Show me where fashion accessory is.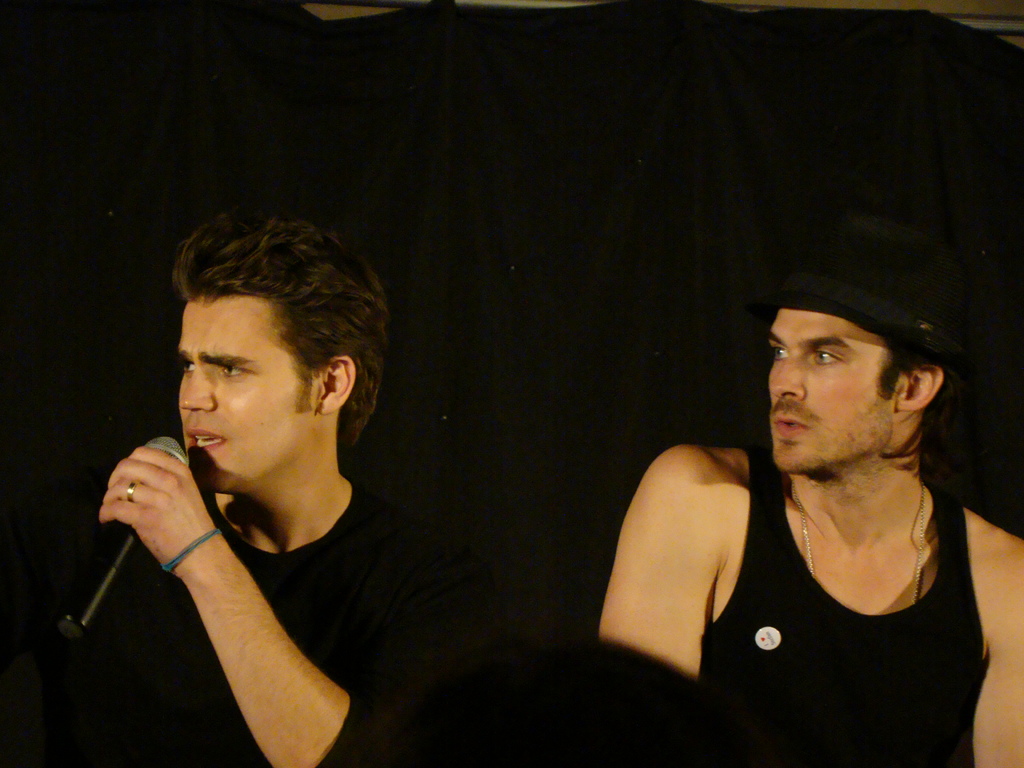
fashion accessory is at left=787, top=468, right=924, bottom=610.
